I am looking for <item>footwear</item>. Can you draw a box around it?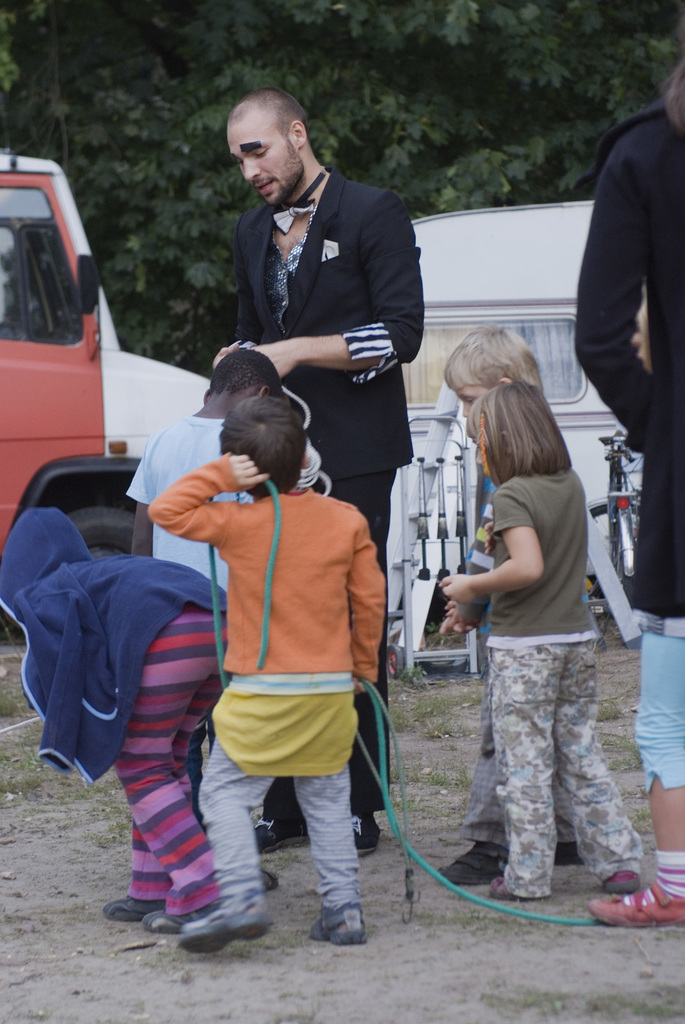
Sure, the bounding box is [552, 838, 586, 863].
